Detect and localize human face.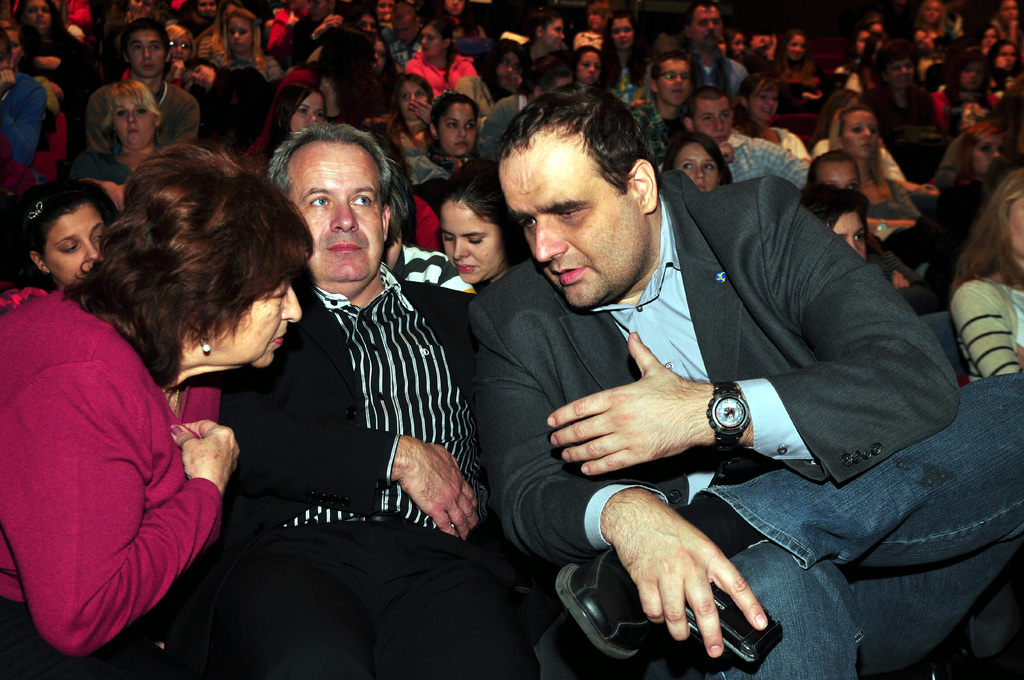
Localized at box(840, 114, 871, 153).
